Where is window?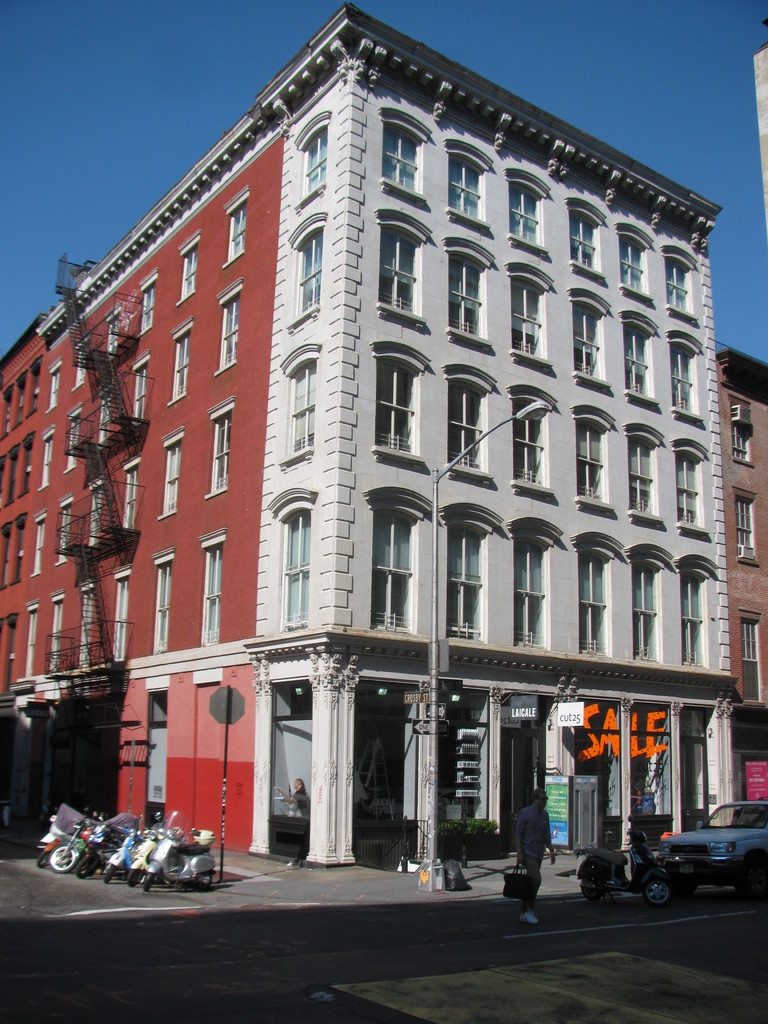
box(442, 136, 498, 232).
